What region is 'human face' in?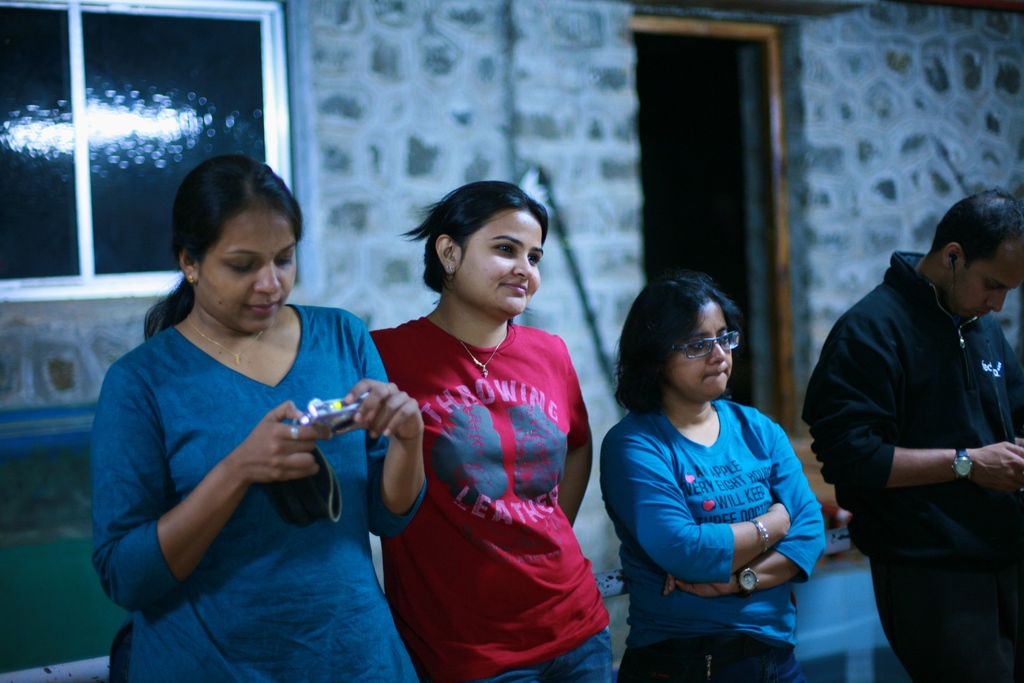
(left=949, top=238, right=1023, bottom=319).
